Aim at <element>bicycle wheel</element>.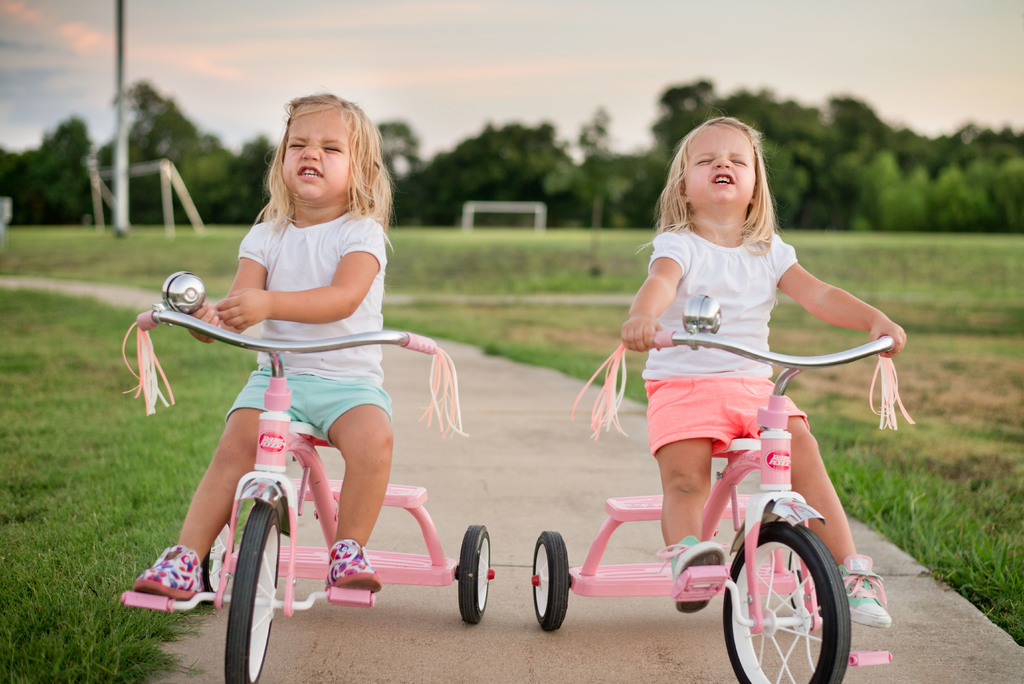
Aimed at 723/516/854/683.
